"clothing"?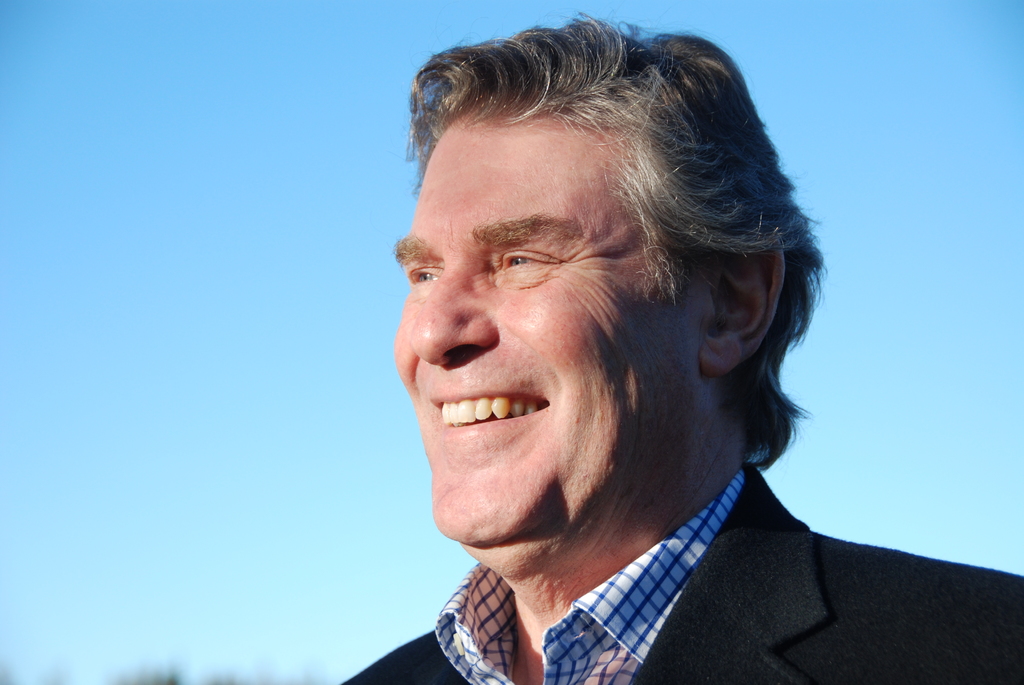
region(360, 436, 1023, 677)
